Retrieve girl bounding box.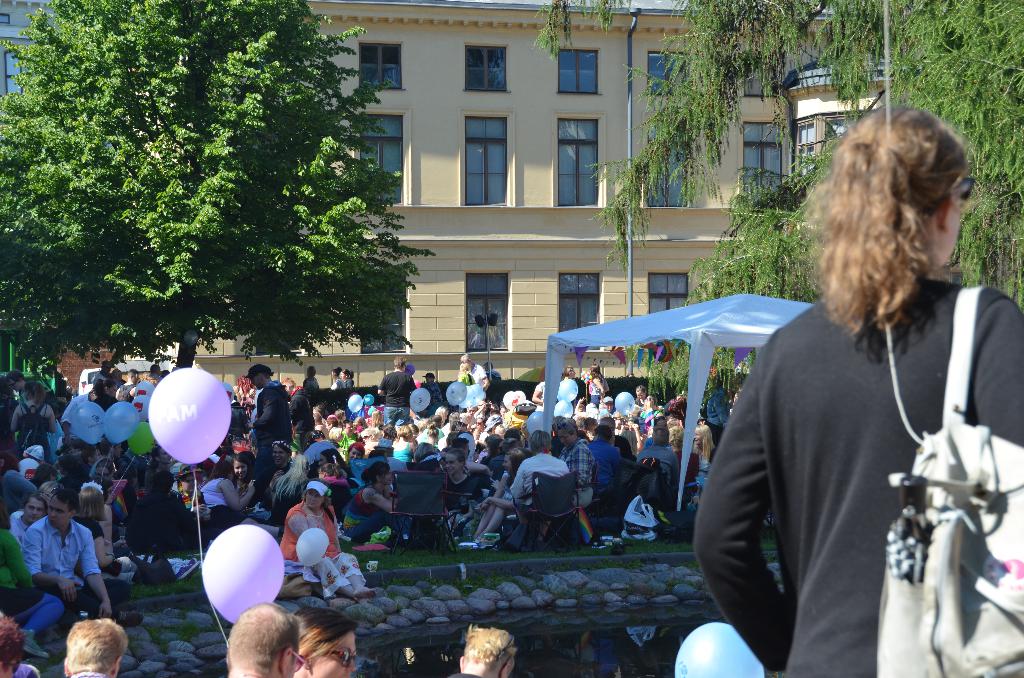
Bounding box: 350/419/364/432.
